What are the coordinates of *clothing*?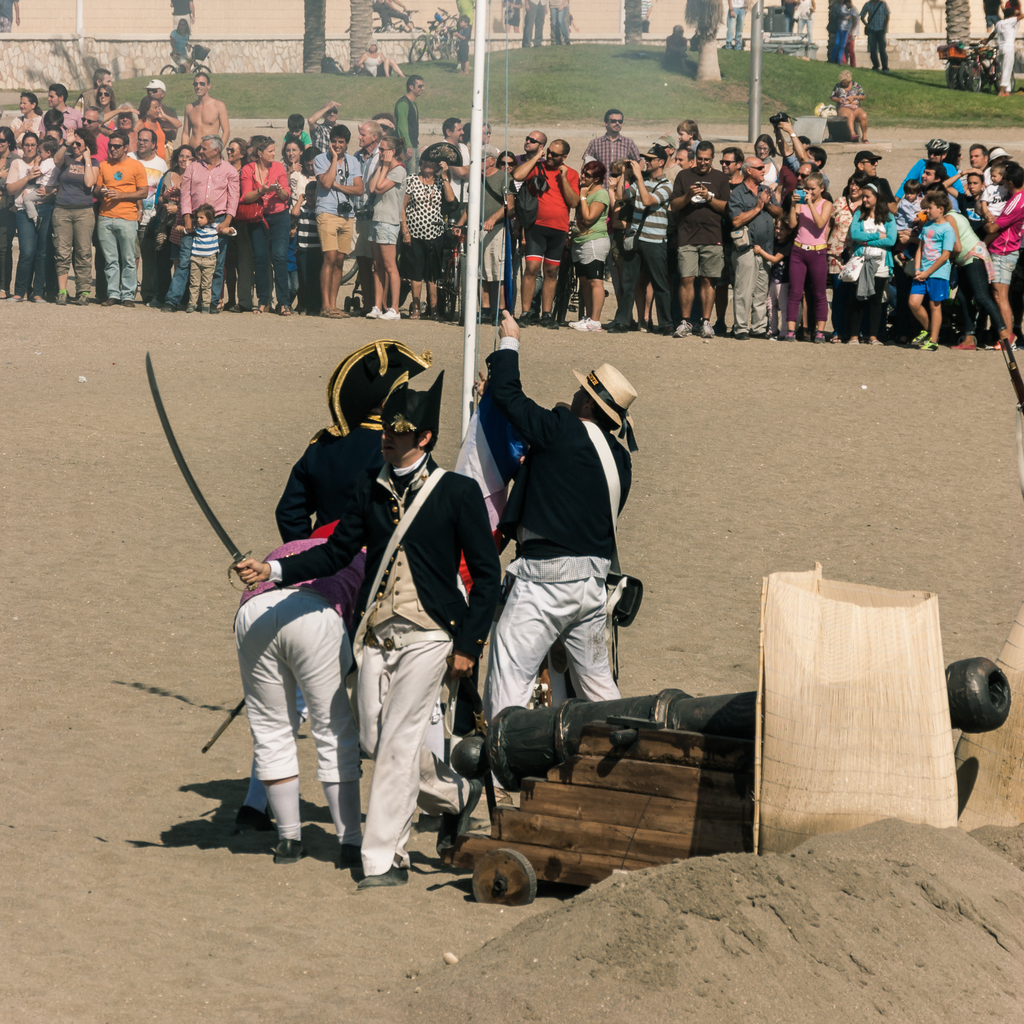
l=548, t=0, r=571, b=46.
